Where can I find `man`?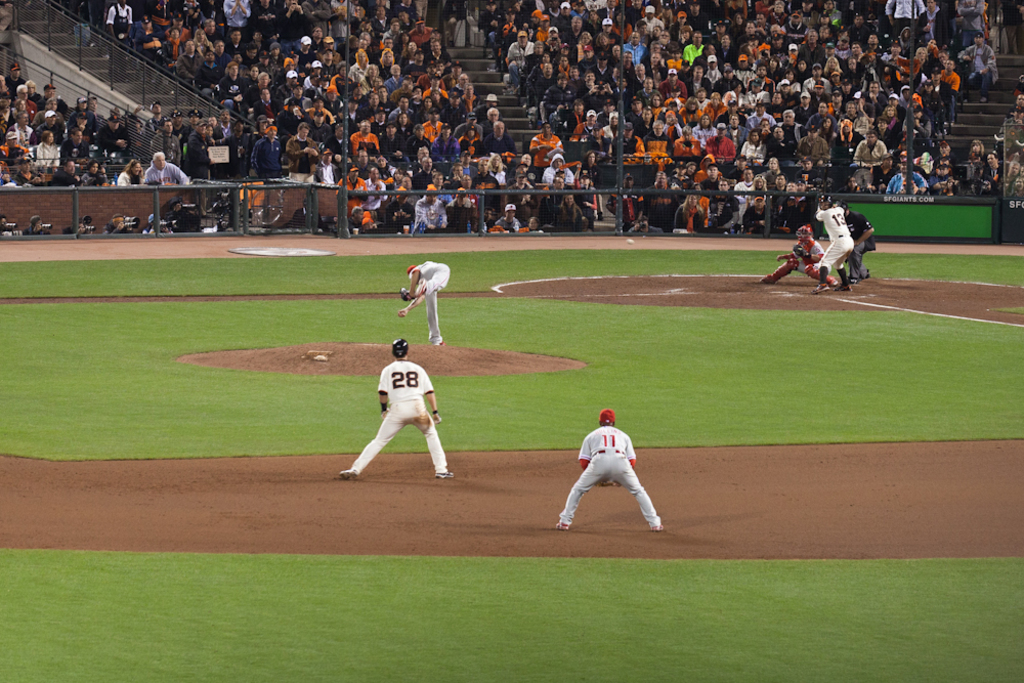
You can find it at 429 42 453 72.
